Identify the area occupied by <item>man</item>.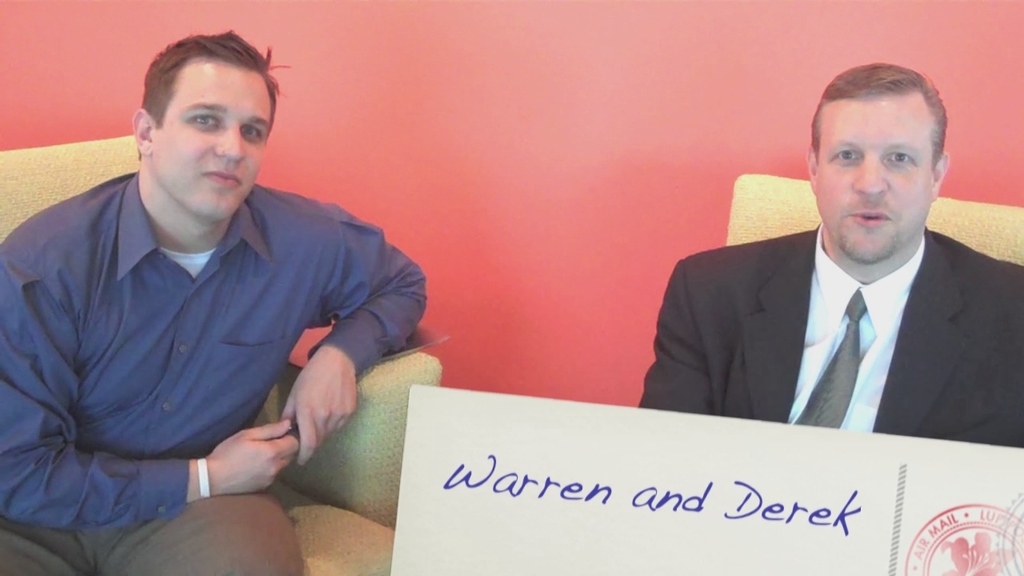
Area: (left=650, top=94, right=1018, bottom=457).
